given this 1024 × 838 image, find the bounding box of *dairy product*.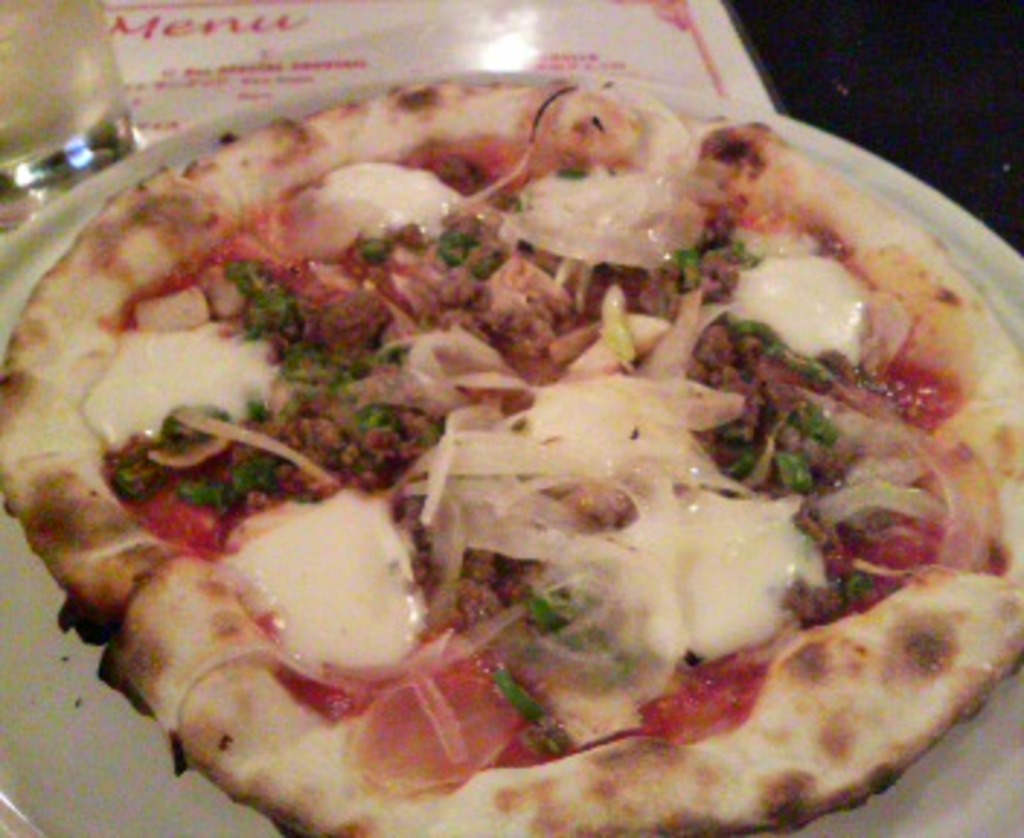
x1=742 y1=244 x2=867 y2=370.
